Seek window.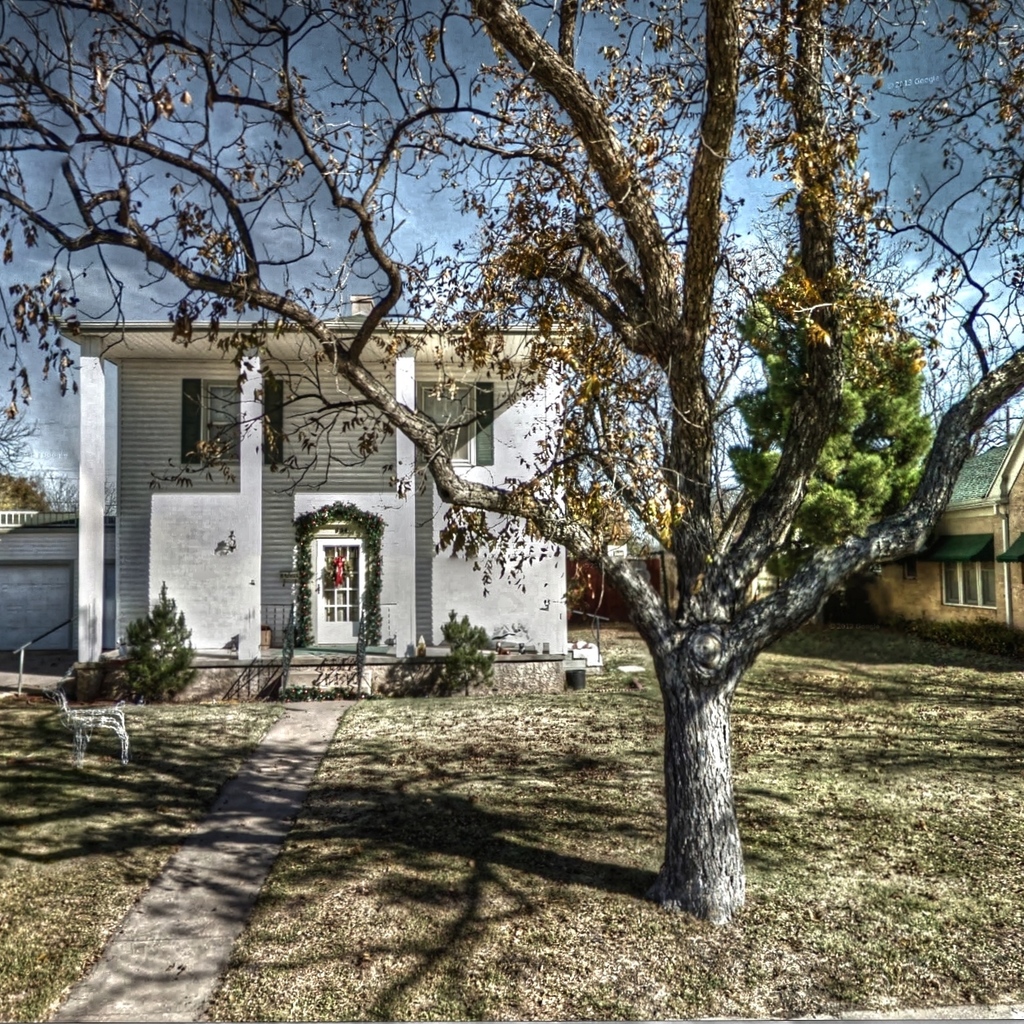
x1=913, y1=540, x2=994, y2=610.
